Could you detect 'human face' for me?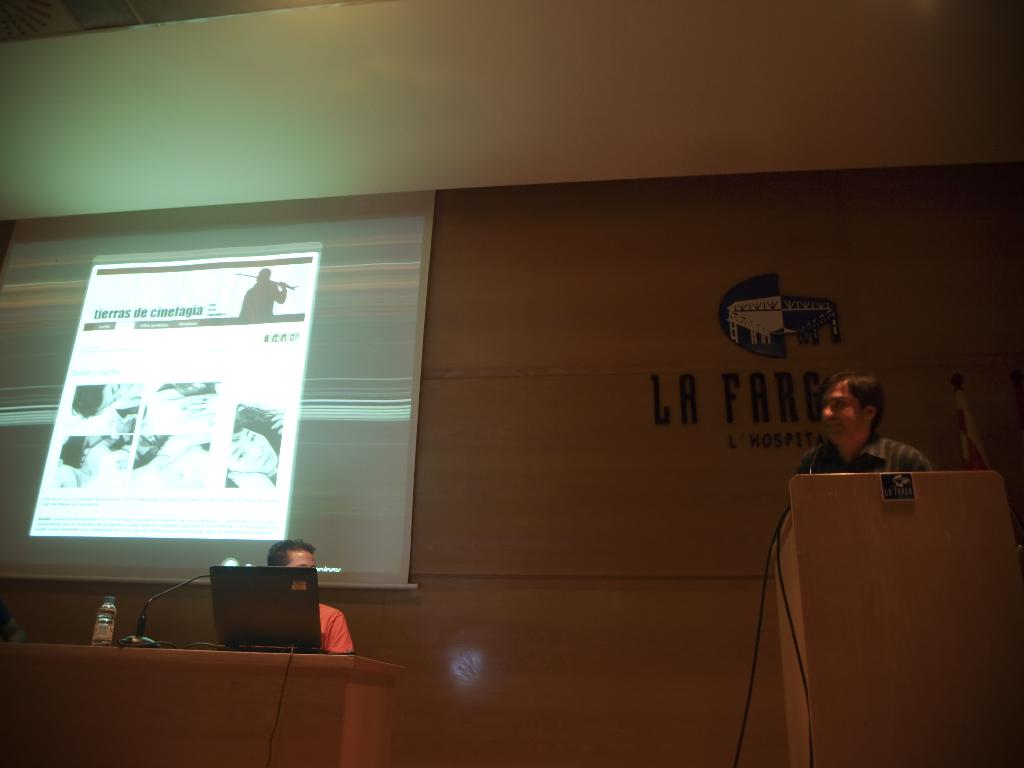
Detection result: 286 545 311 569.
